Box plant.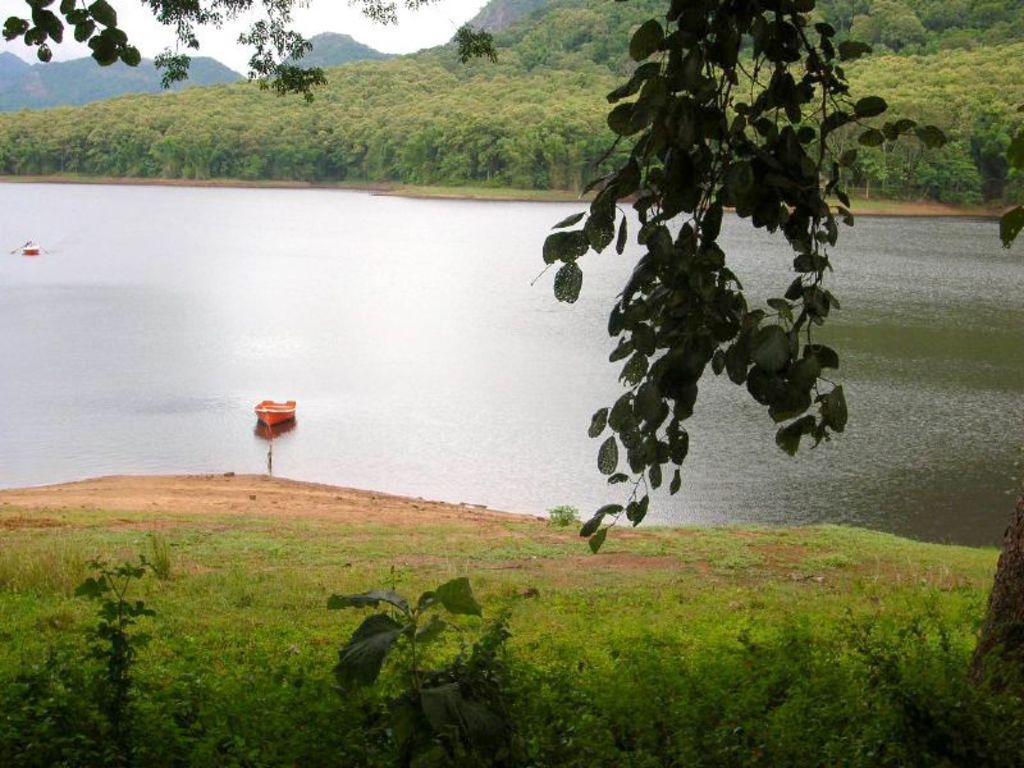
box=[328, 571, 518, 762].
